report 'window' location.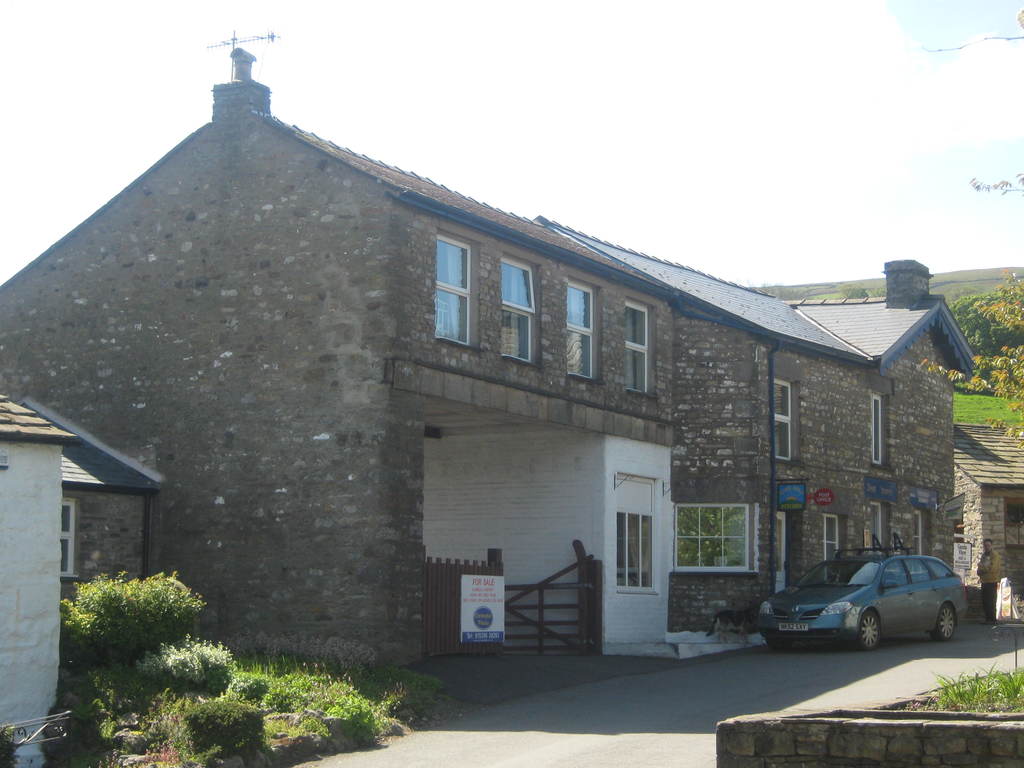
Report: locate(612, 470, 659, 596).
